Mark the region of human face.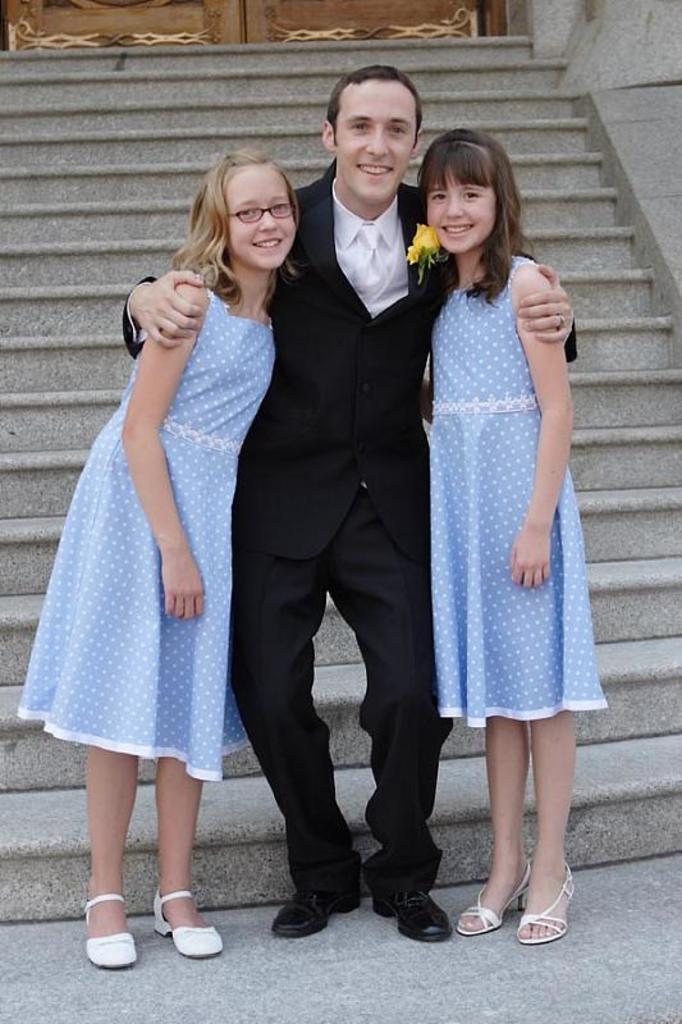
Region: 335,73,413,198.
